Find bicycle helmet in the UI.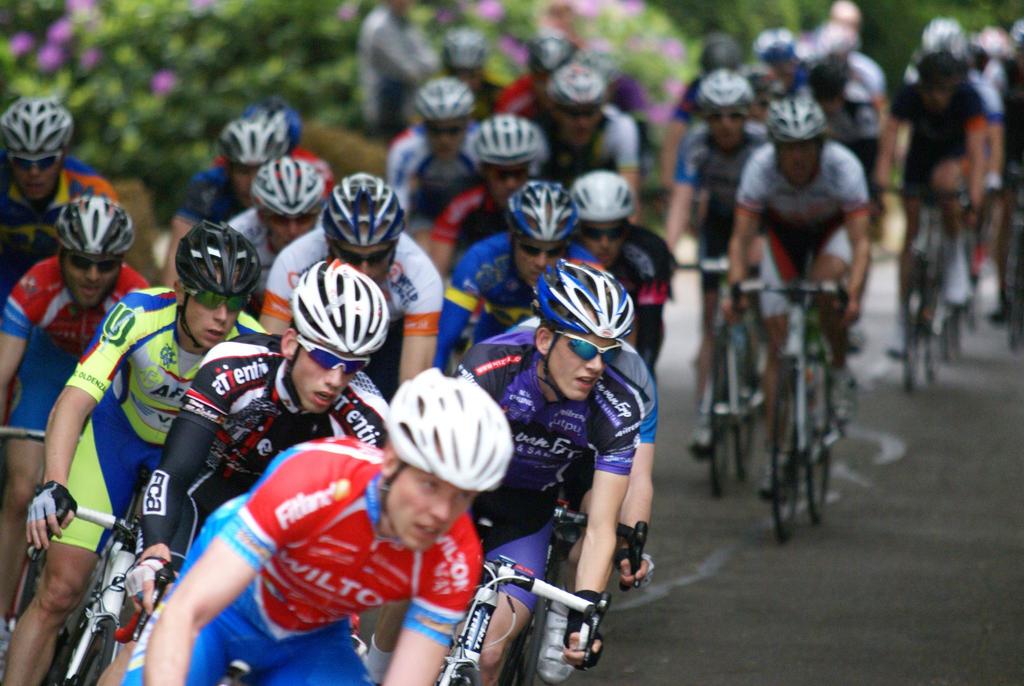
UI element at crop(547, 58, 603, 111).
